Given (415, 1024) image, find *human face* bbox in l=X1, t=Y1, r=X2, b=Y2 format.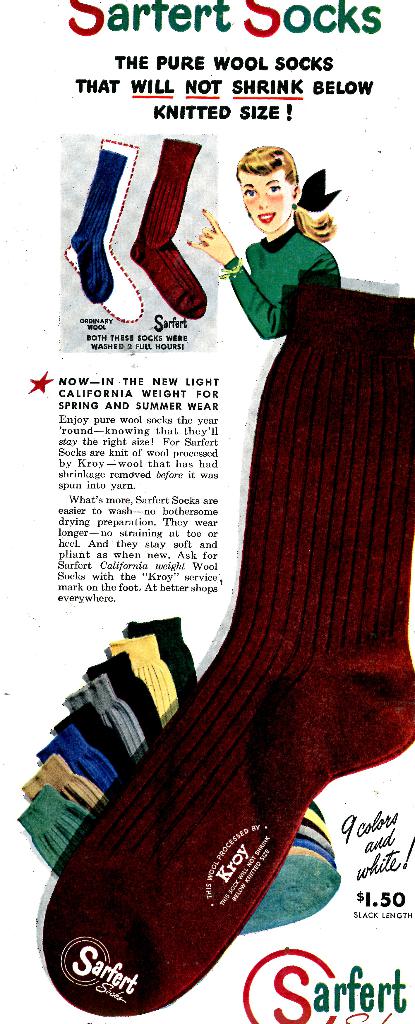
l=239, t=170, r=292, b=234.
